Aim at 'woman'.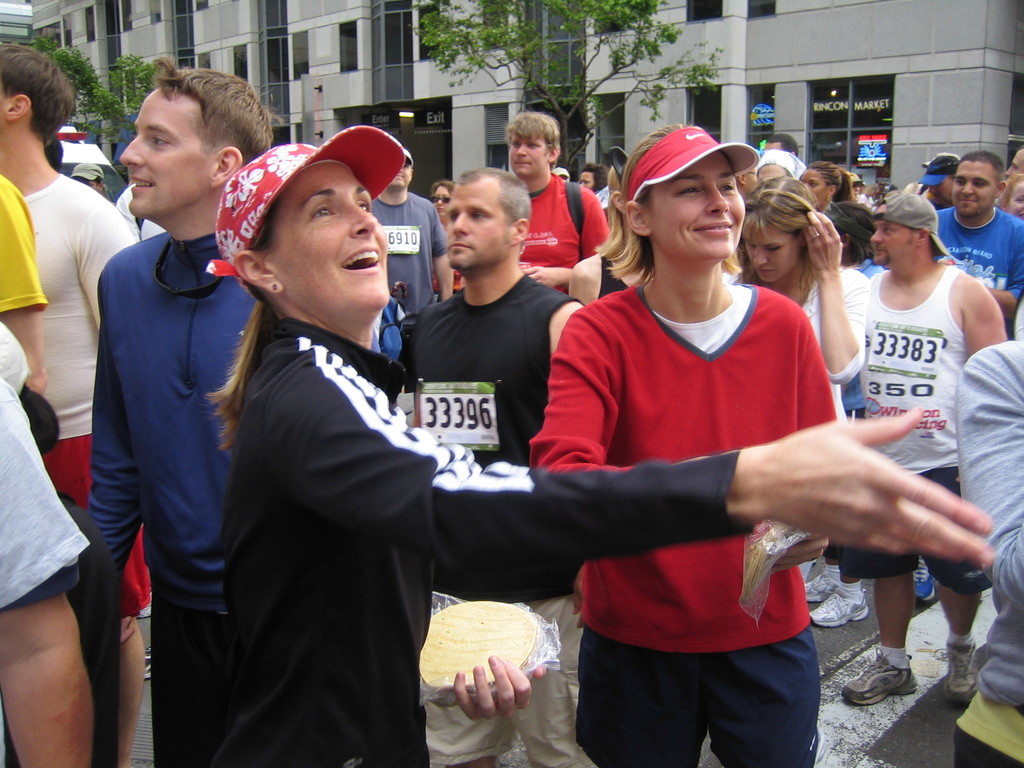
Aimed at locate(720, 175, 874, 604).
